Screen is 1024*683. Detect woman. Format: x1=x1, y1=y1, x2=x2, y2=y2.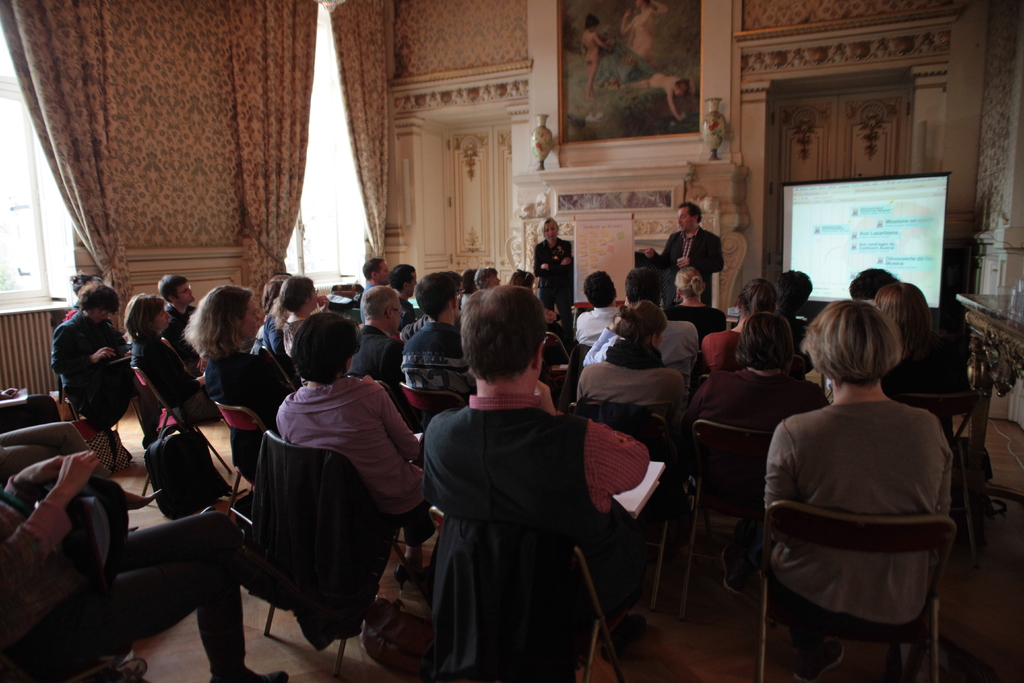
x1=273, y1=274, x2=334, y2=359.
